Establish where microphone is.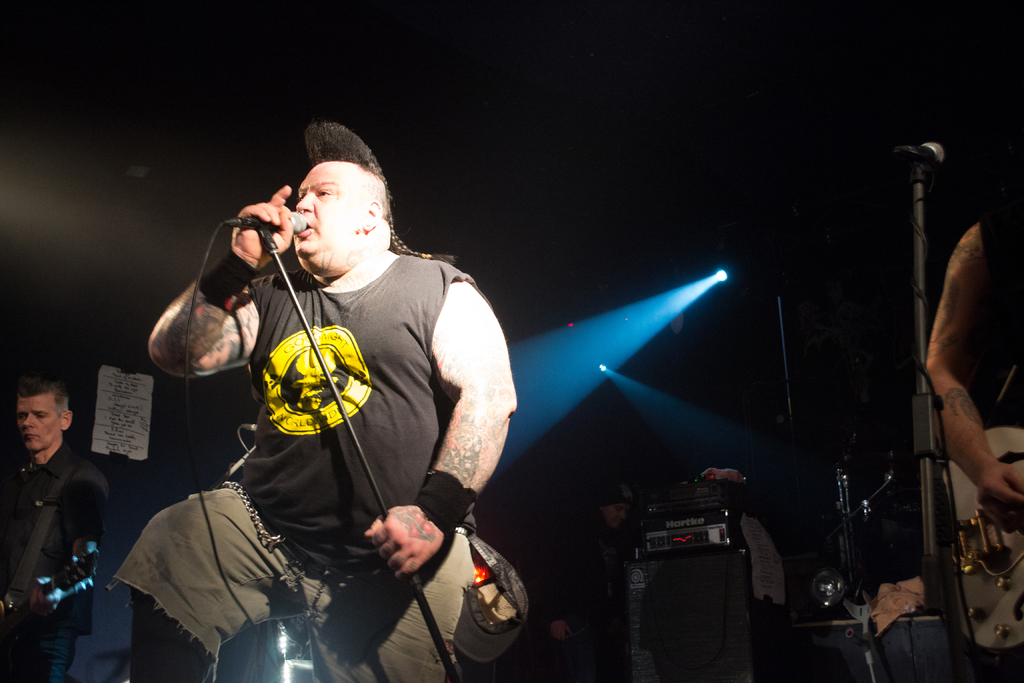
Established at BBox(240, 210, 305, 229).
